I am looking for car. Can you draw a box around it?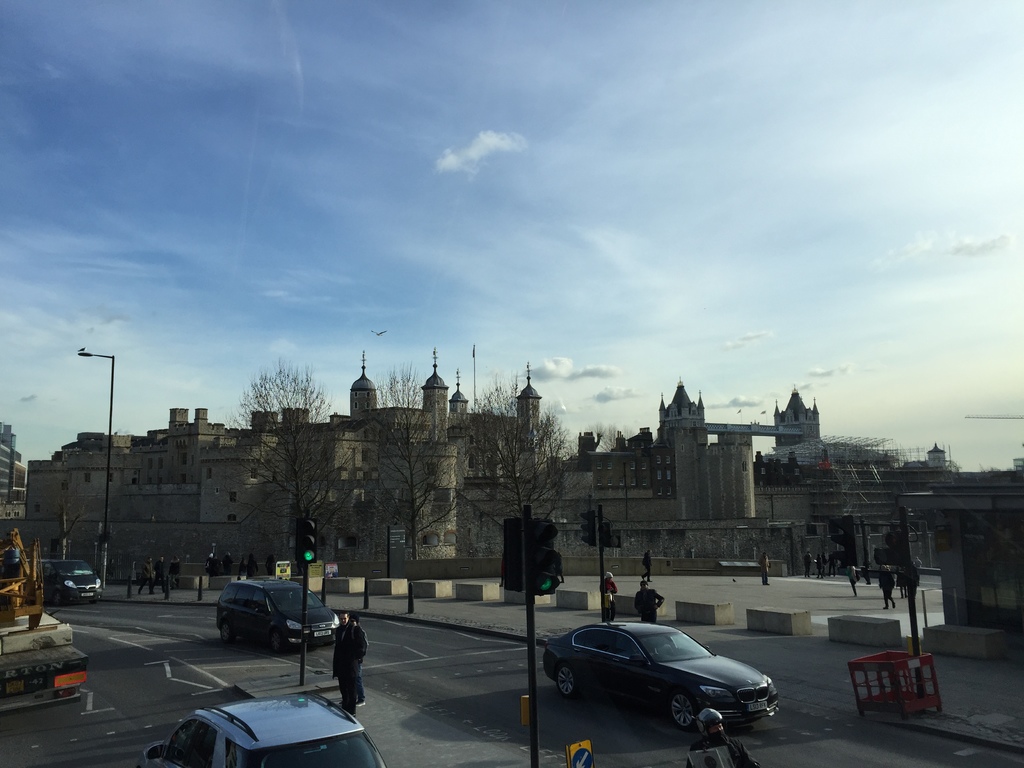
Sure, the bounding box is 548,619,781,730.
